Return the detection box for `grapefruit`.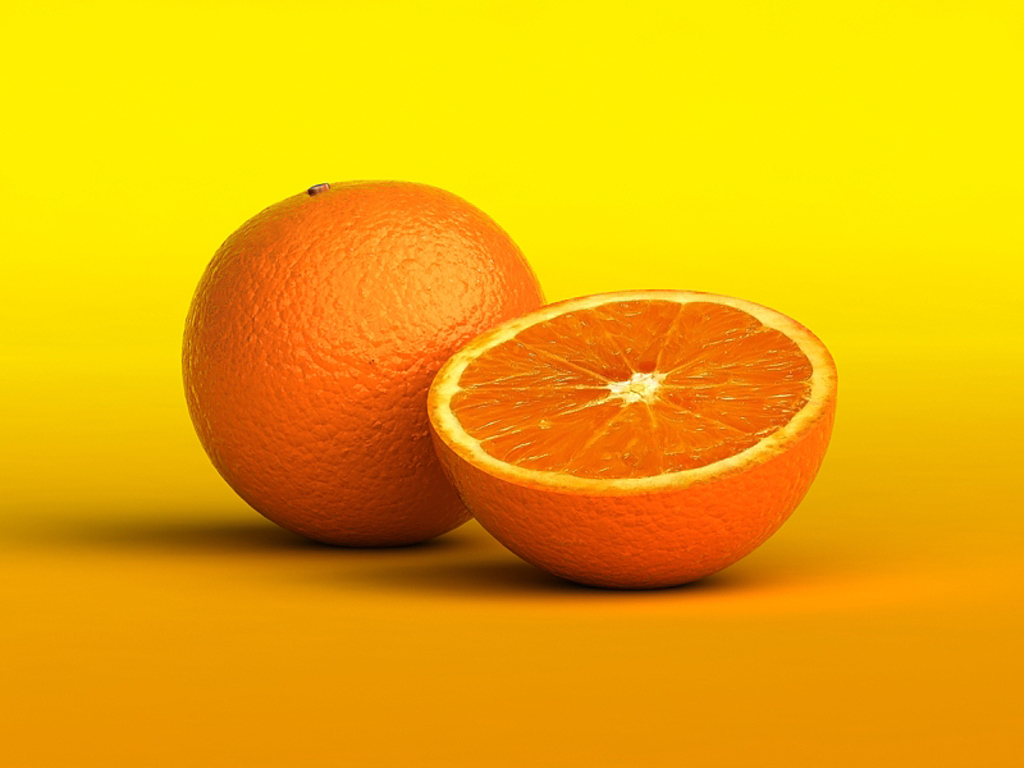
x1=422 y1=287 x2=836 y2=591.
